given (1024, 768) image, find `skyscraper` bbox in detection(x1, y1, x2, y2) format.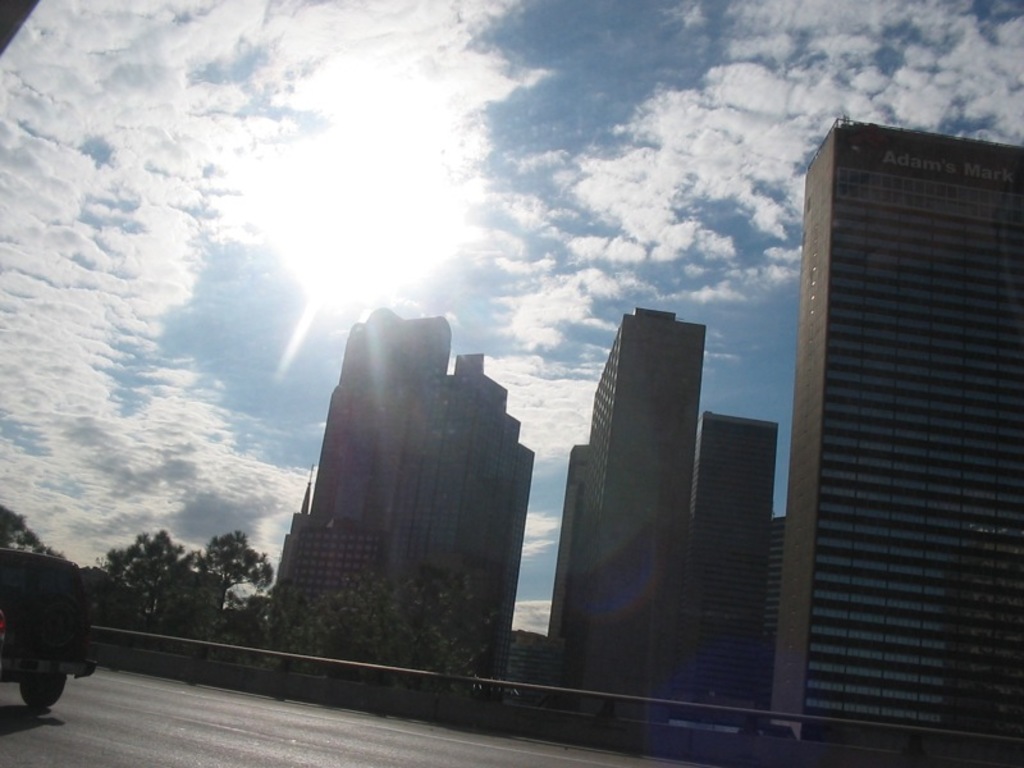
detection(663, 413, 778, 710).
